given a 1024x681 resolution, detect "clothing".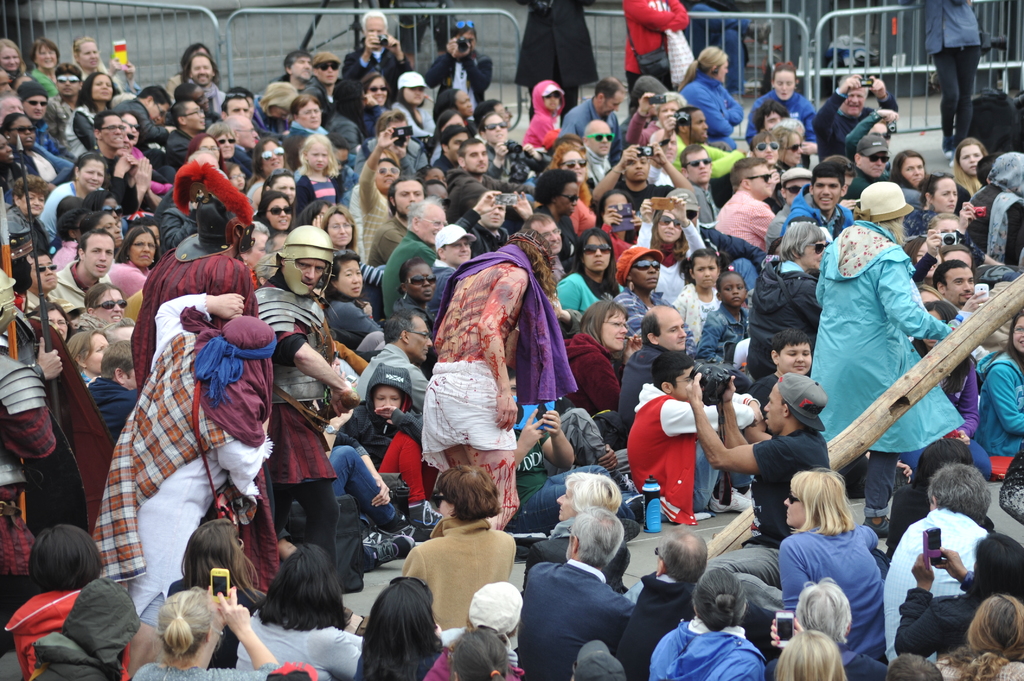
(left=413, top=230, right=594, bottom=489).
